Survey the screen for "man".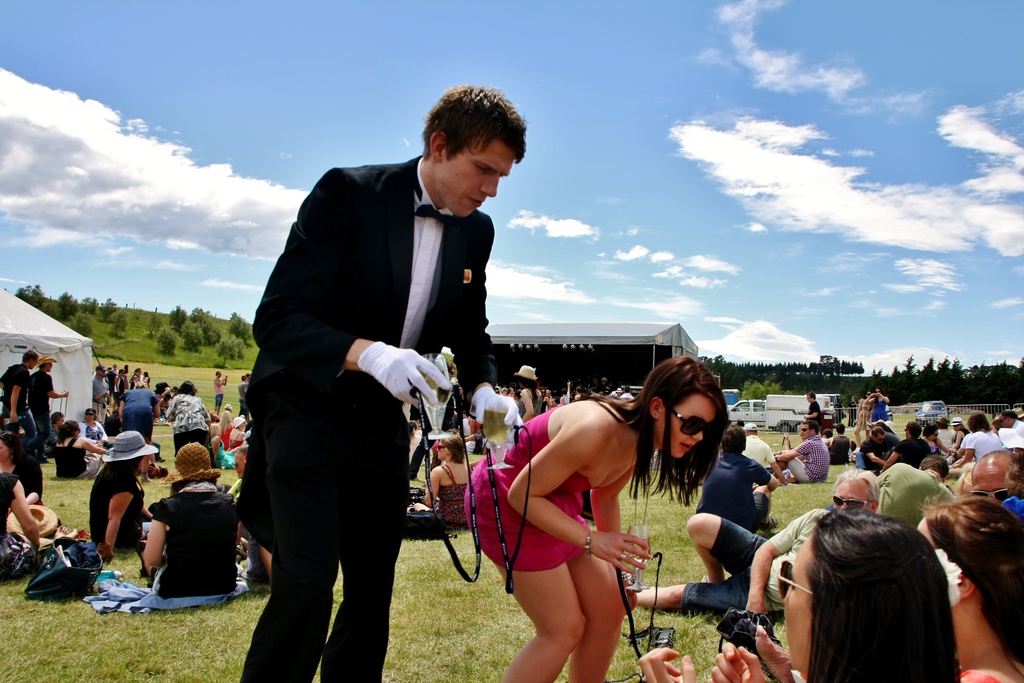
Survey found: bbox(29, 357, 68, 457).
